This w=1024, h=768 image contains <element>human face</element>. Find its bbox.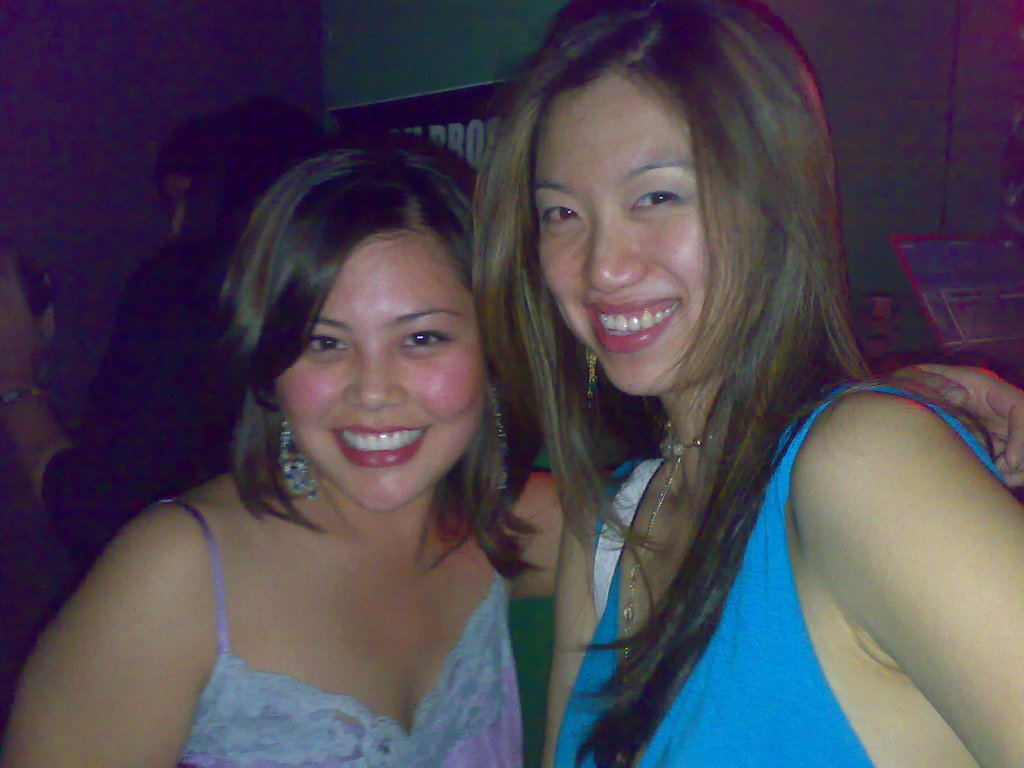
[536,72,770,397].
